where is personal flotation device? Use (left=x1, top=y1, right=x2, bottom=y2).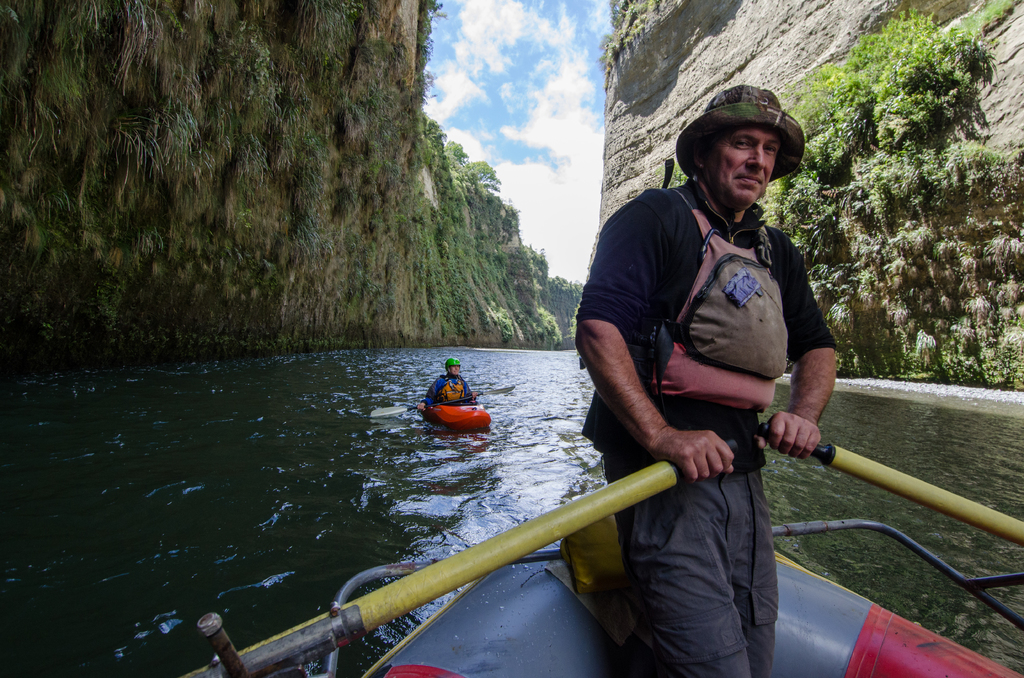
(left=439, top=376, right=461, bottom=403).
